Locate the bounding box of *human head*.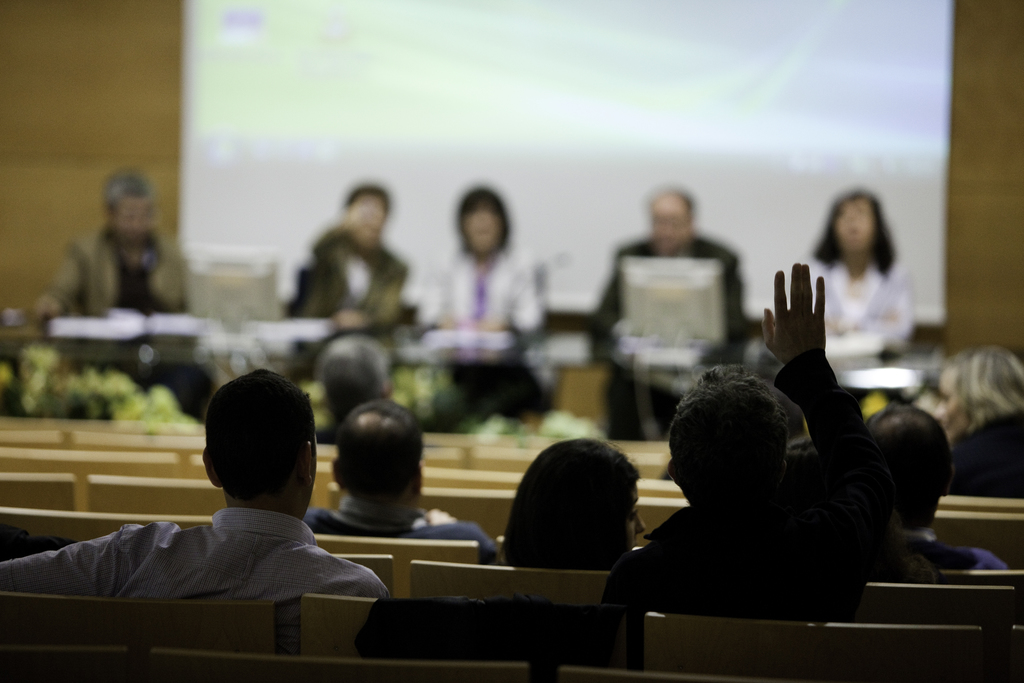
Bounding box: BBox(511, 439, 645, 568).
